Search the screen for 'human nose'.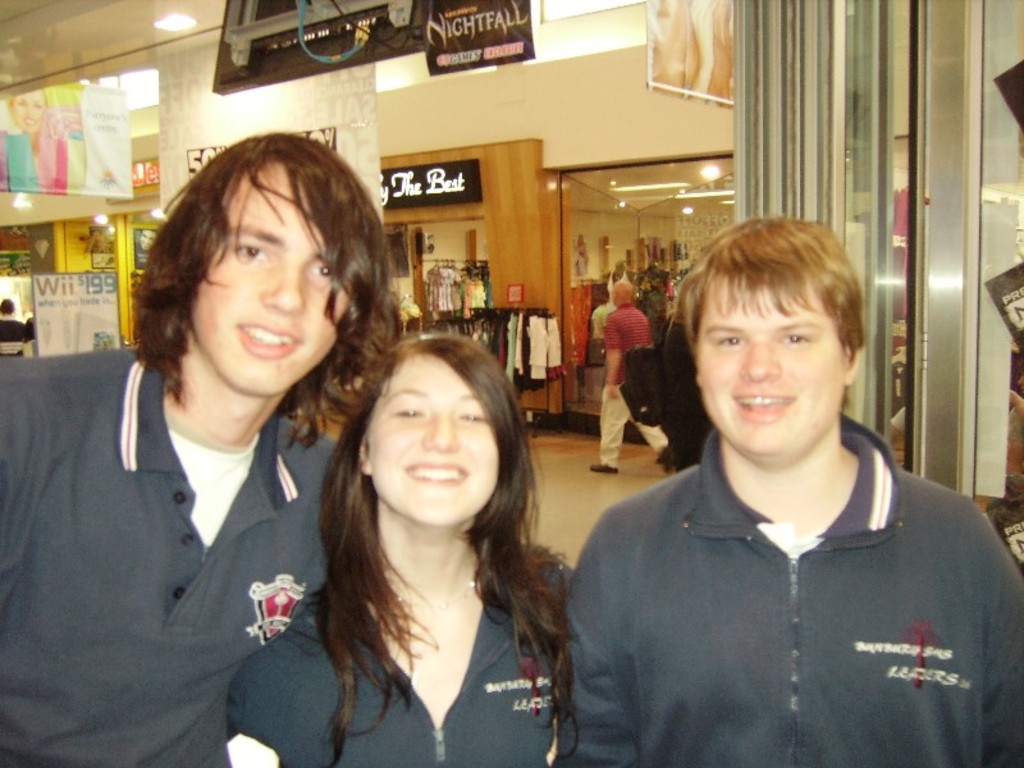
Found at (419, 404, 461, 448).
